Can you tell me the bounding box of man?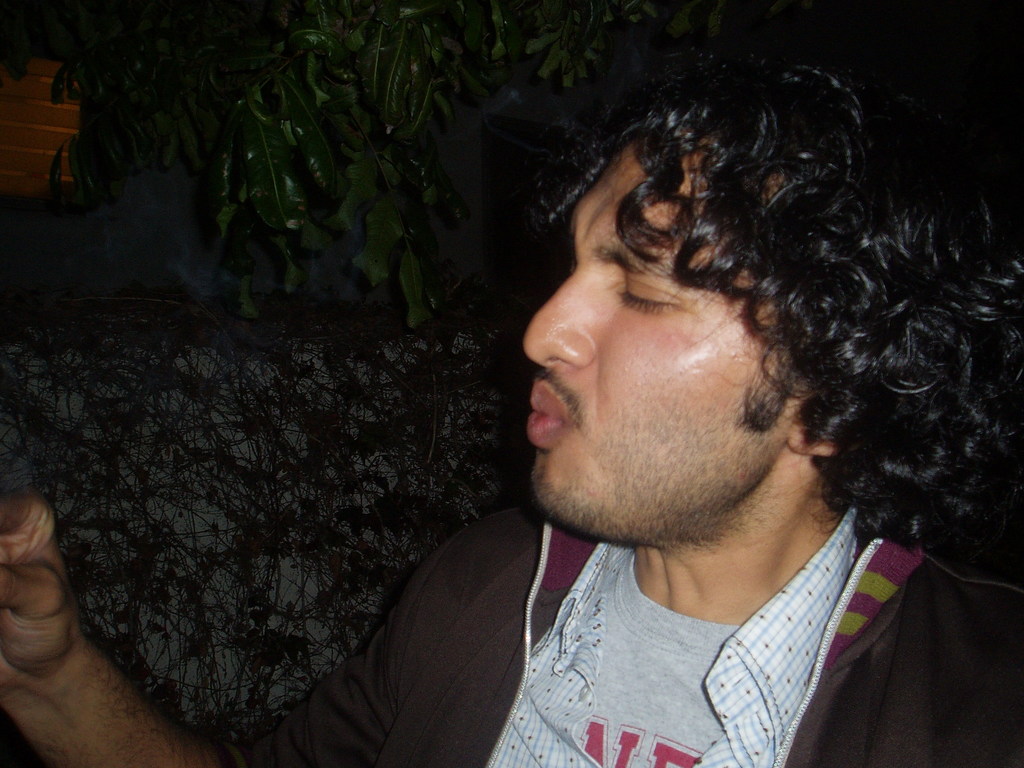
268:47:1023:765.
